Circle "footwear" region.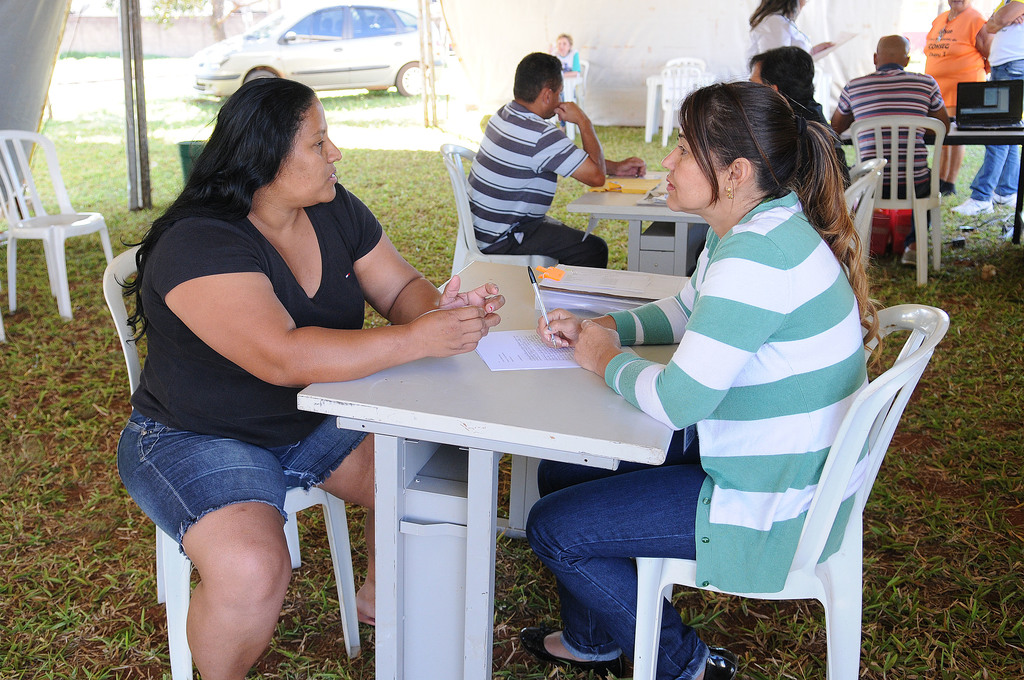
Region: (left=356, top=606, right=376, bottom=627).
